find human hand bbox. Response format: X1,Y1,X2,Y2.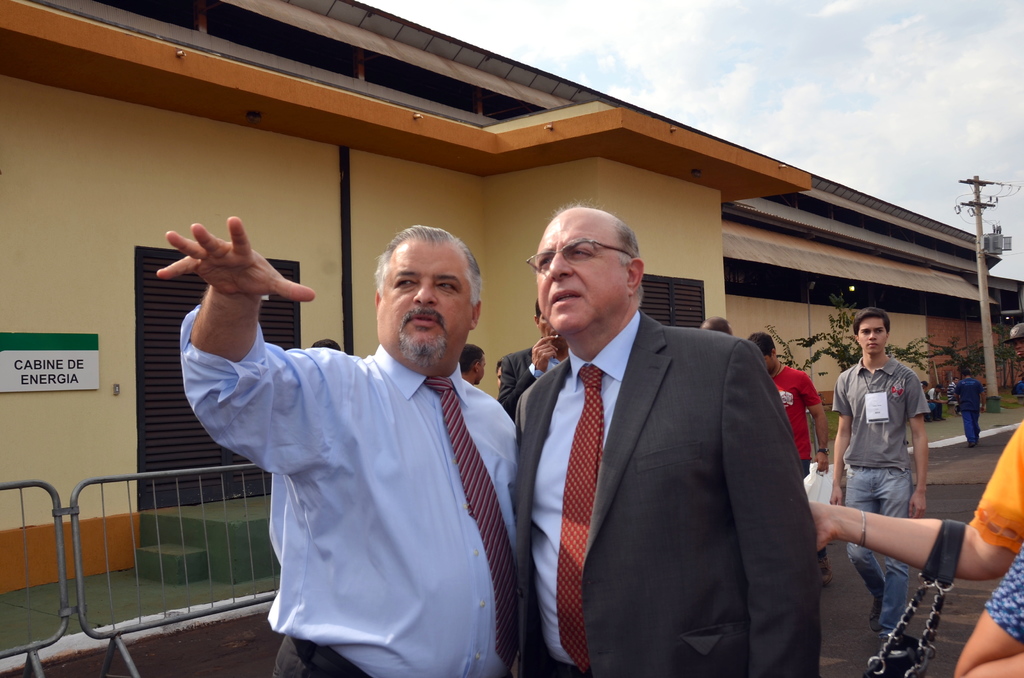
531,332,559,371.
